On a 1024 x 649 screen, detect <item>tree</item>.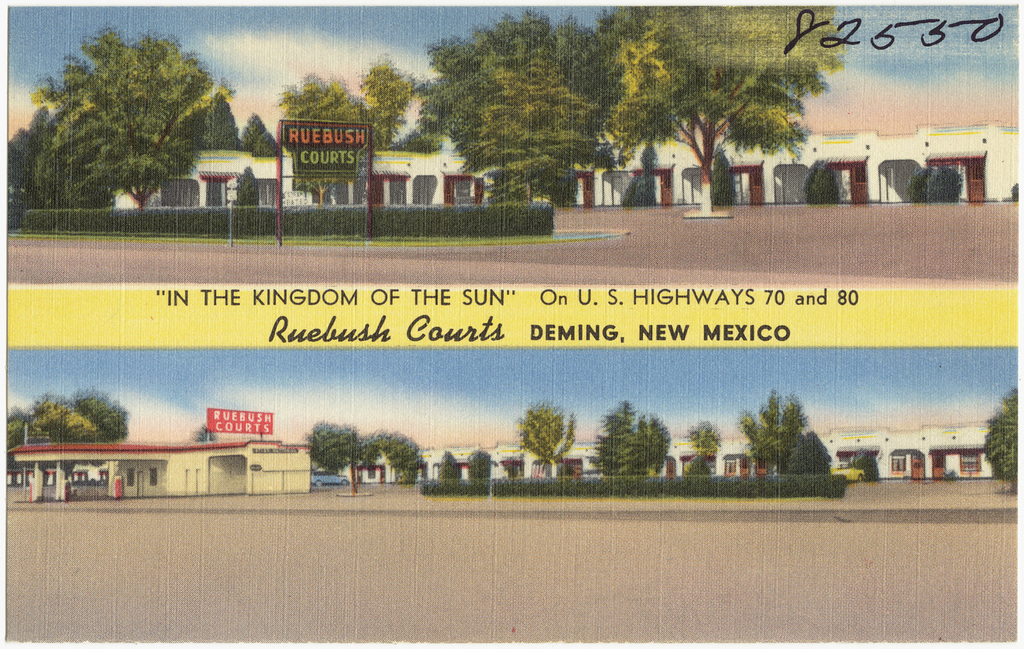
left=583, top=401, right=636, bottom=475.
